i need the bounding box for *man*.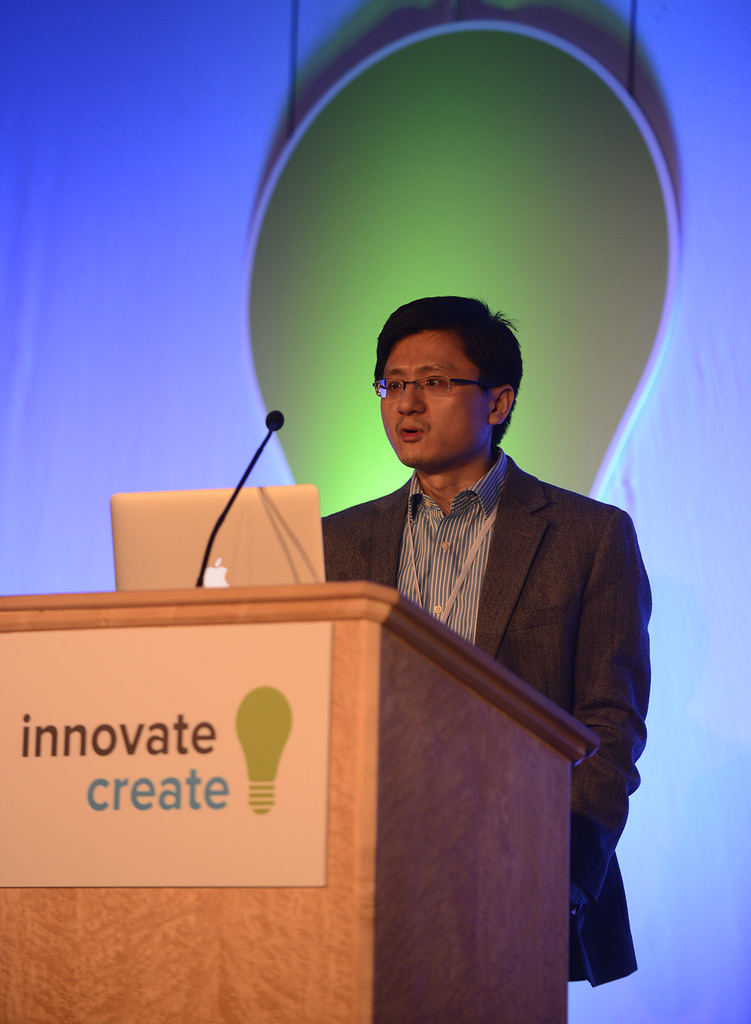
Here it is: left=281, top=237, right=657, bottom=962.
